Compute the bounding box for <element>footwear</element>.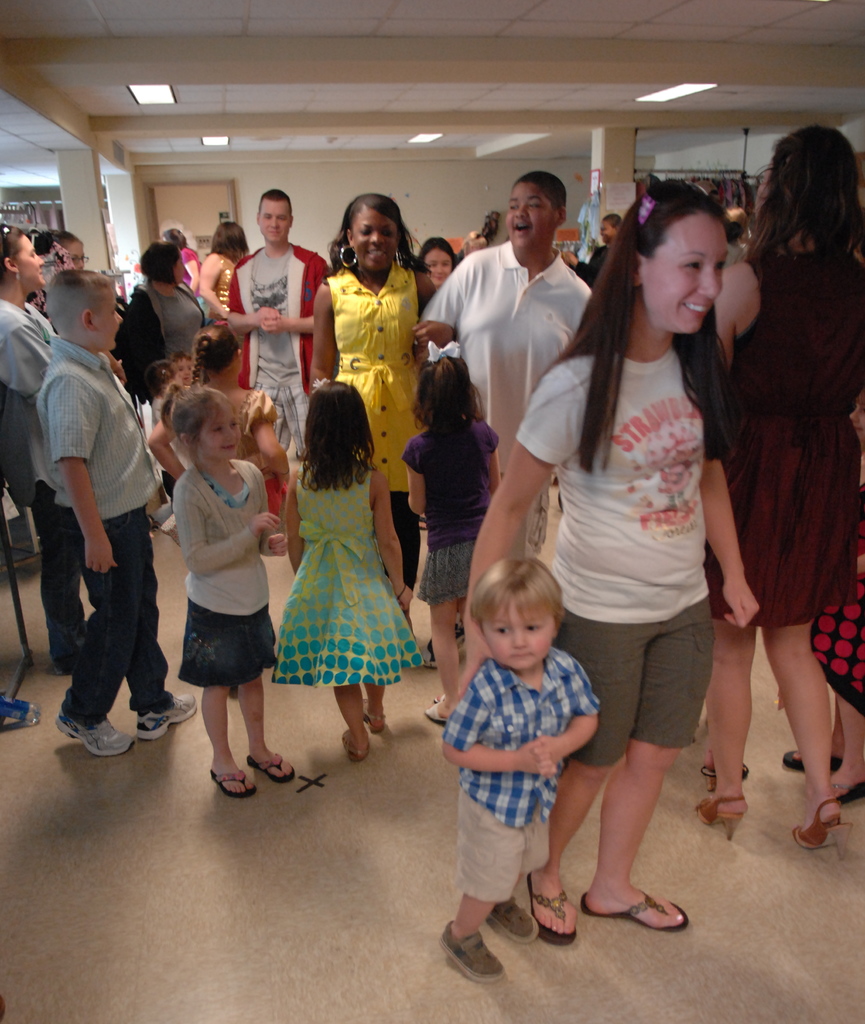
bbox=(56, 708, 135, 755).
